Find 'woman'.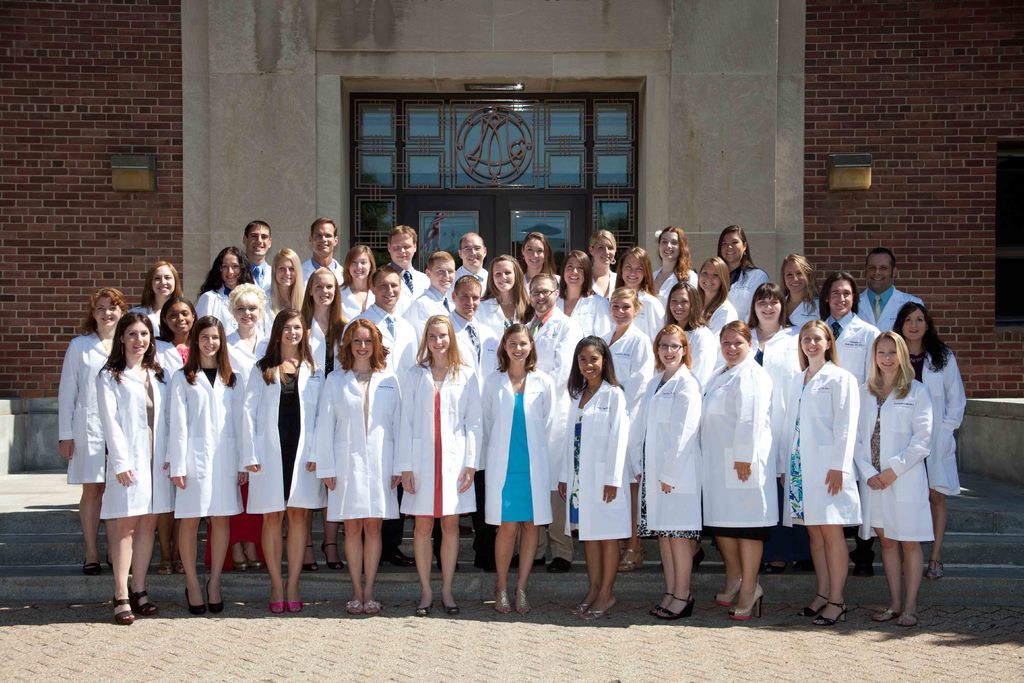
699:317:778:621.
